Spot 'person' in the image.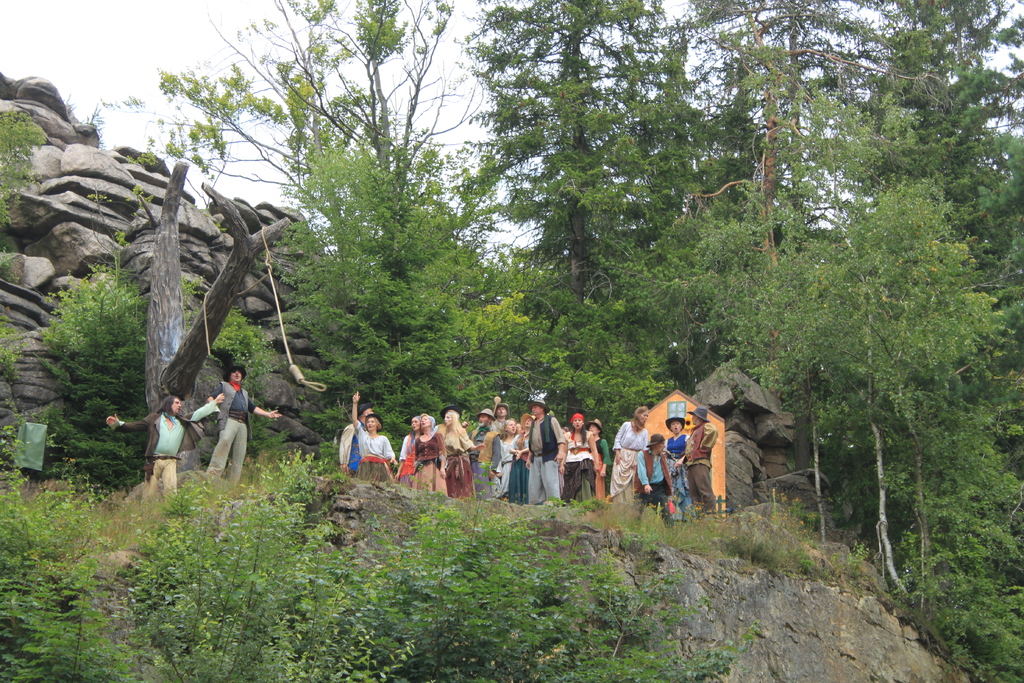
'person' found at l=524, t=399, r=569, b=502.
